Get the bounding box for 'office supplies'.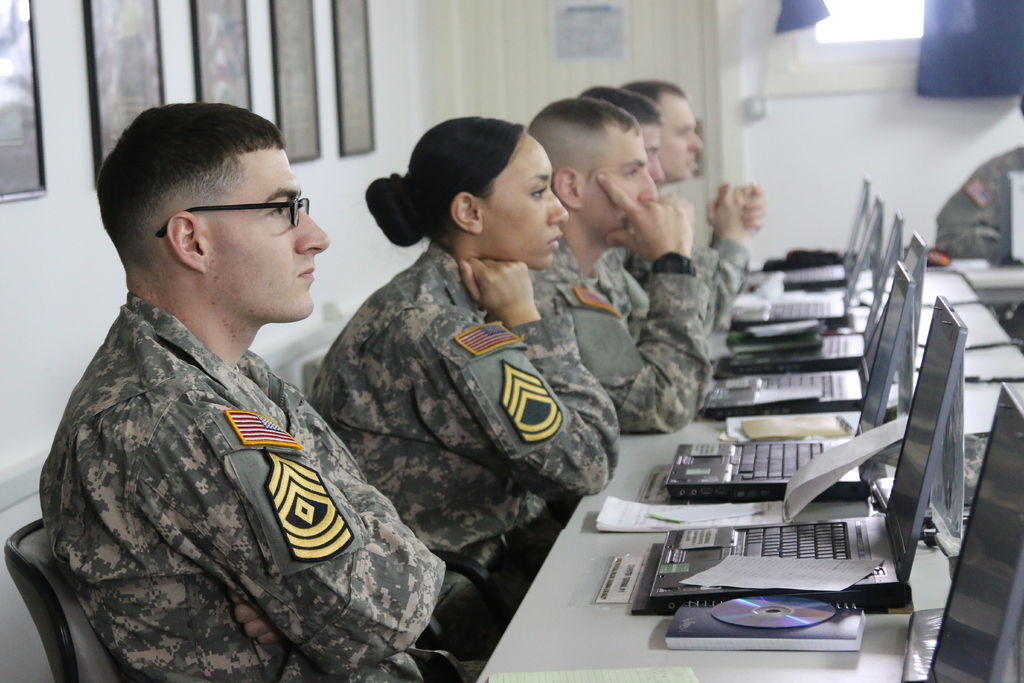
711 254 916 399.
